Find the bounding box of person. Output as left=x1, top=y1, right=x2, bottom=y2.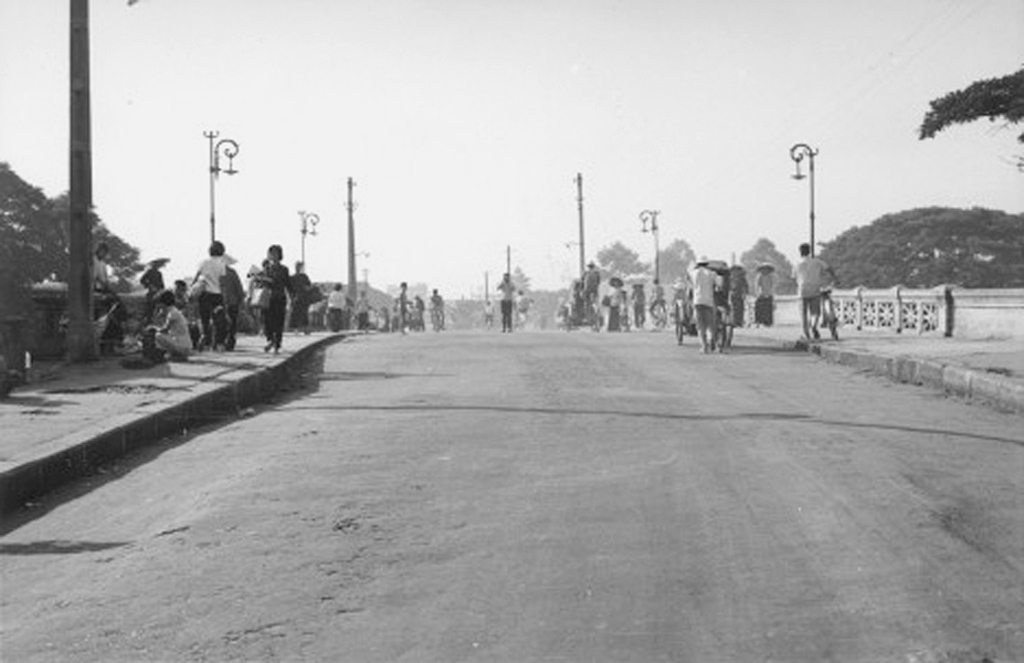
left=255, top=246, right=292, bottom=352.
